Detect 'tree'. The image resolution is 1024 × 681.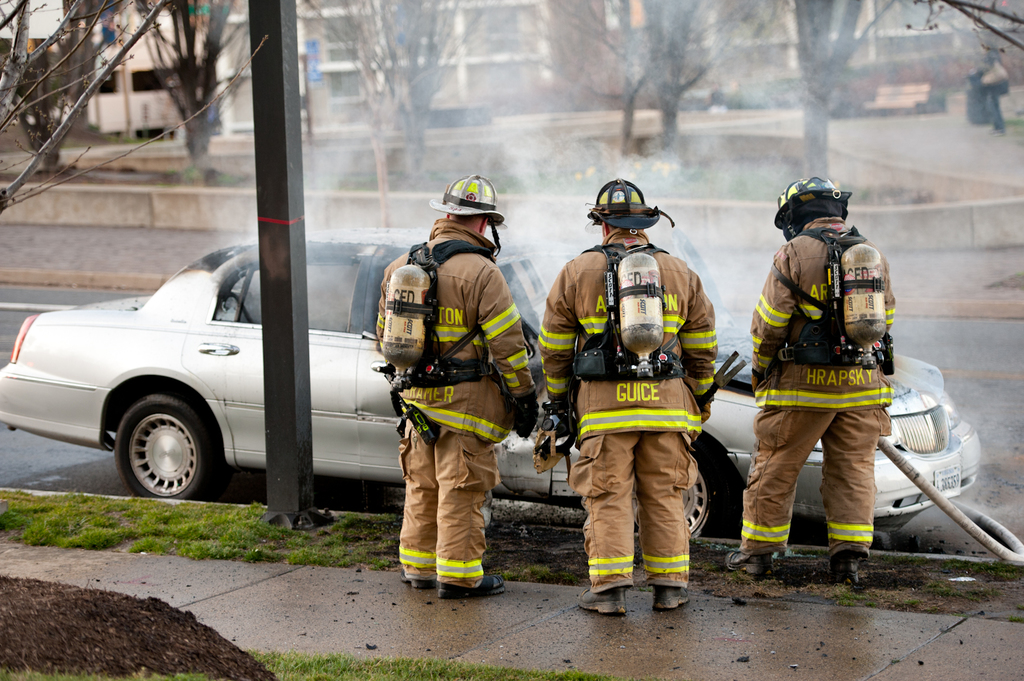
[left=779, top=0, right=908, bottom=177].
